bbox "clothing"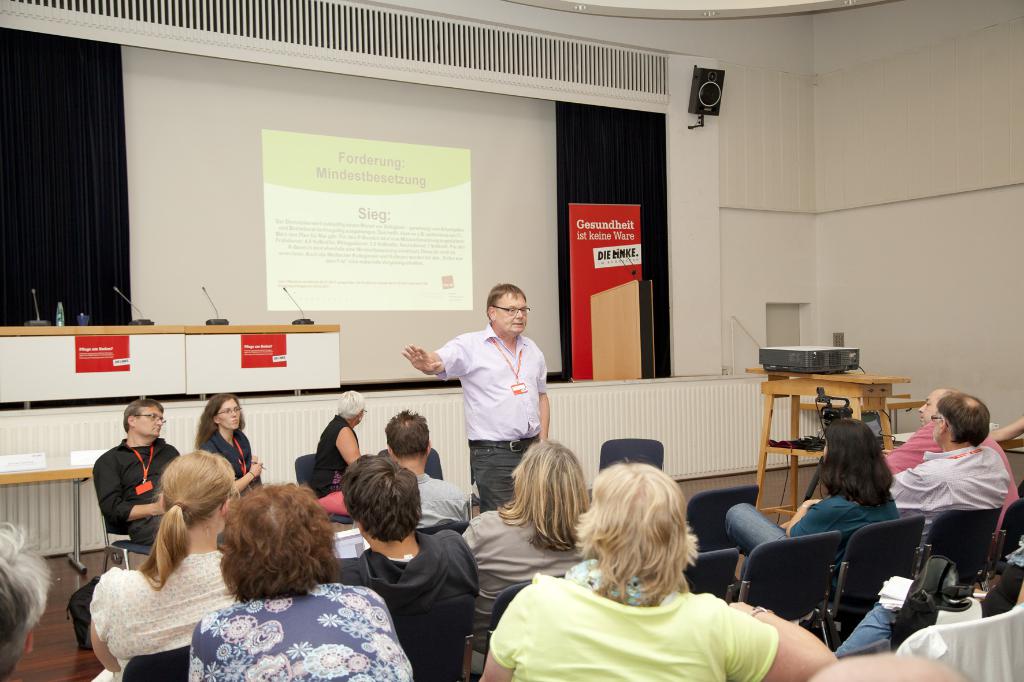
bbox=(890, 438, 1011, 587)
